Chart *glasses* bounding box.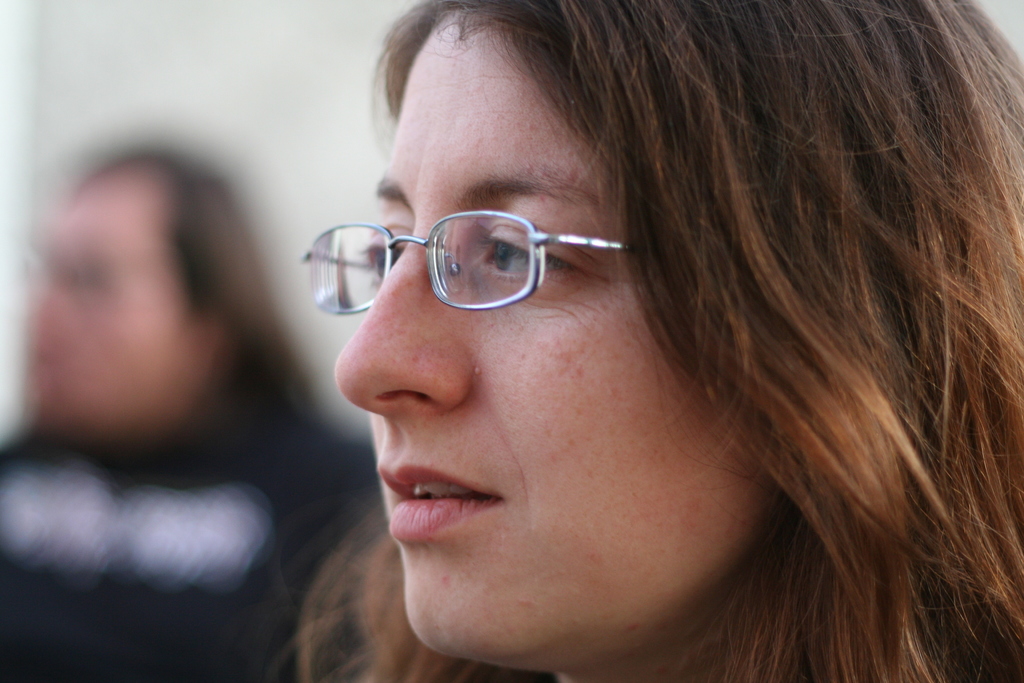
Charted: crop(287, 190, 634, 344).
